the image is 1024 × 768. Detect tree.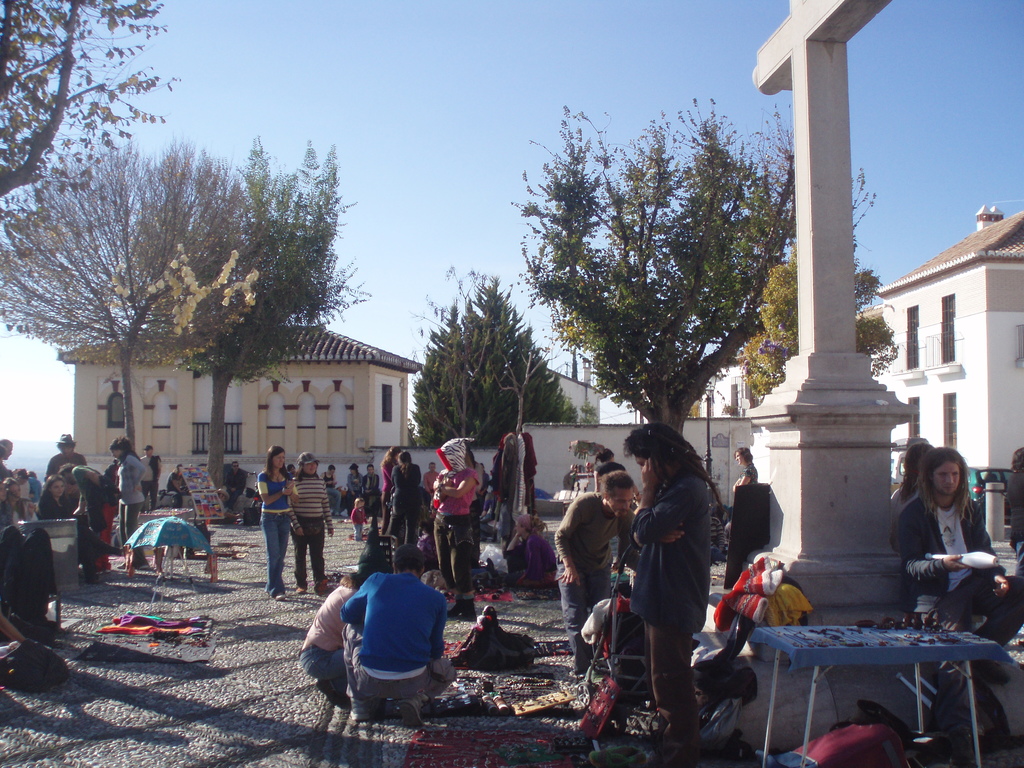
Detection: crop(743, 150, 915, 419).
